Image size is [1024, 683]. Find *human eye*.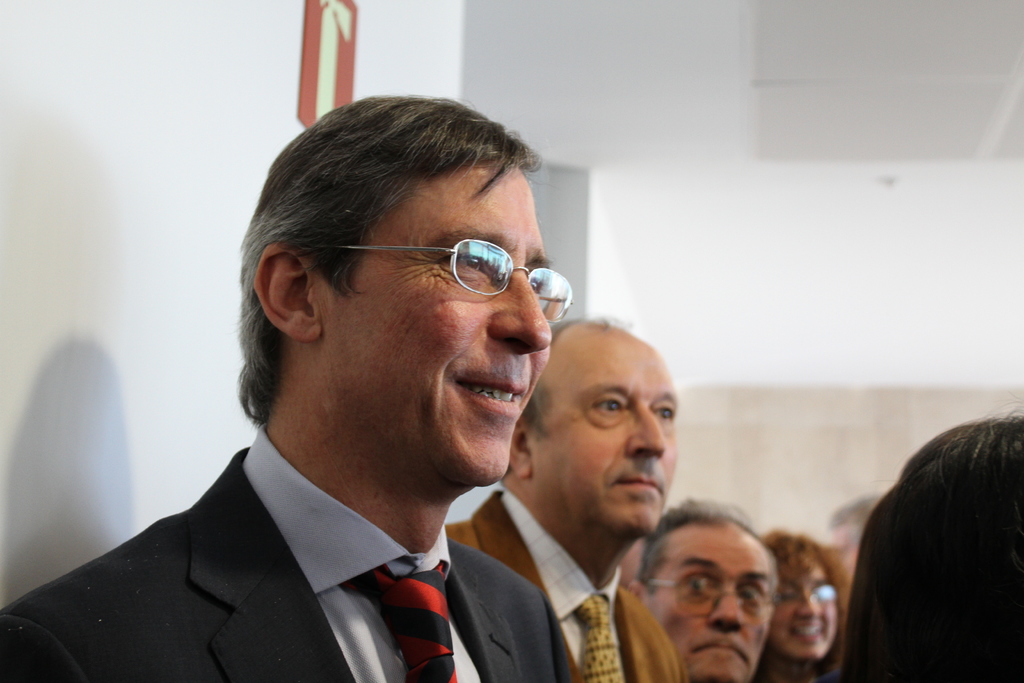
<region>436, 249, 497, 279</region>.
